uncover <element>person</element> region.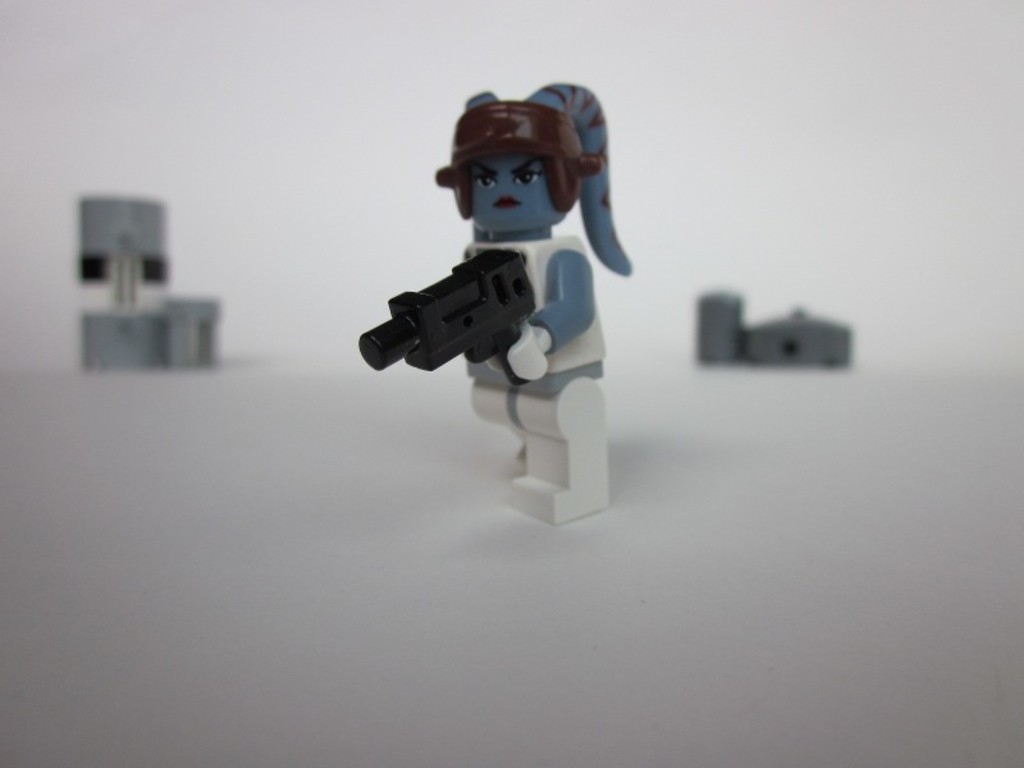
Uncovered: {"left": 433, "top": 83, "right": 634, "bottom": 526}.
